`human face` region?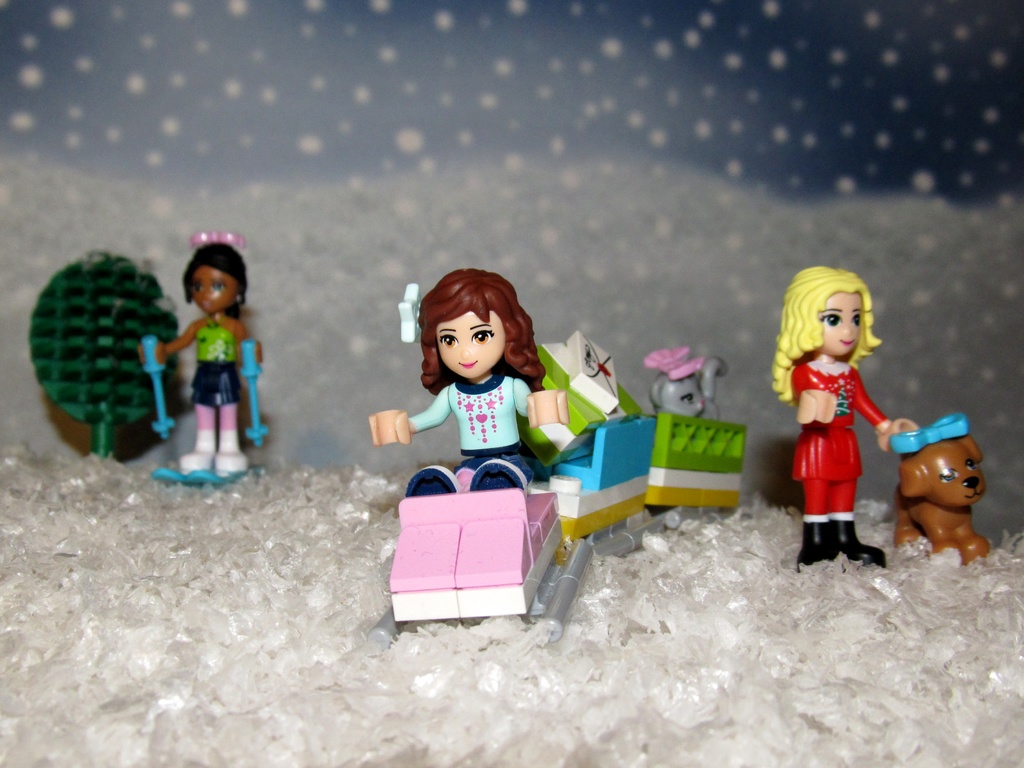
[822,292,863,356]
